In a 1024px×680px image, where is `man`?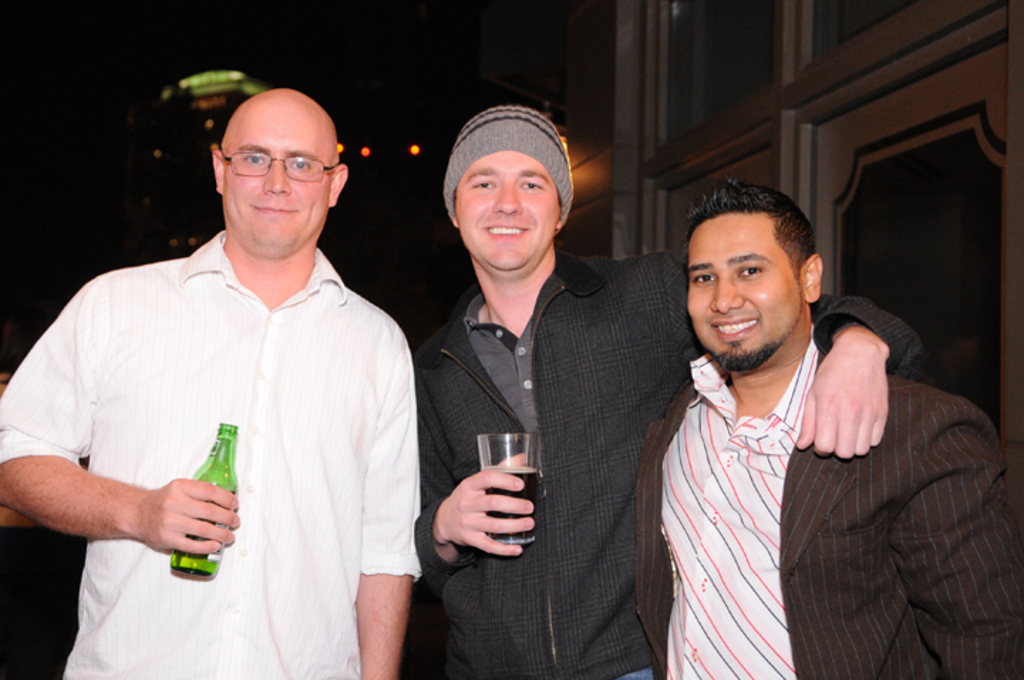
detection(30, 16, 434, 679).
